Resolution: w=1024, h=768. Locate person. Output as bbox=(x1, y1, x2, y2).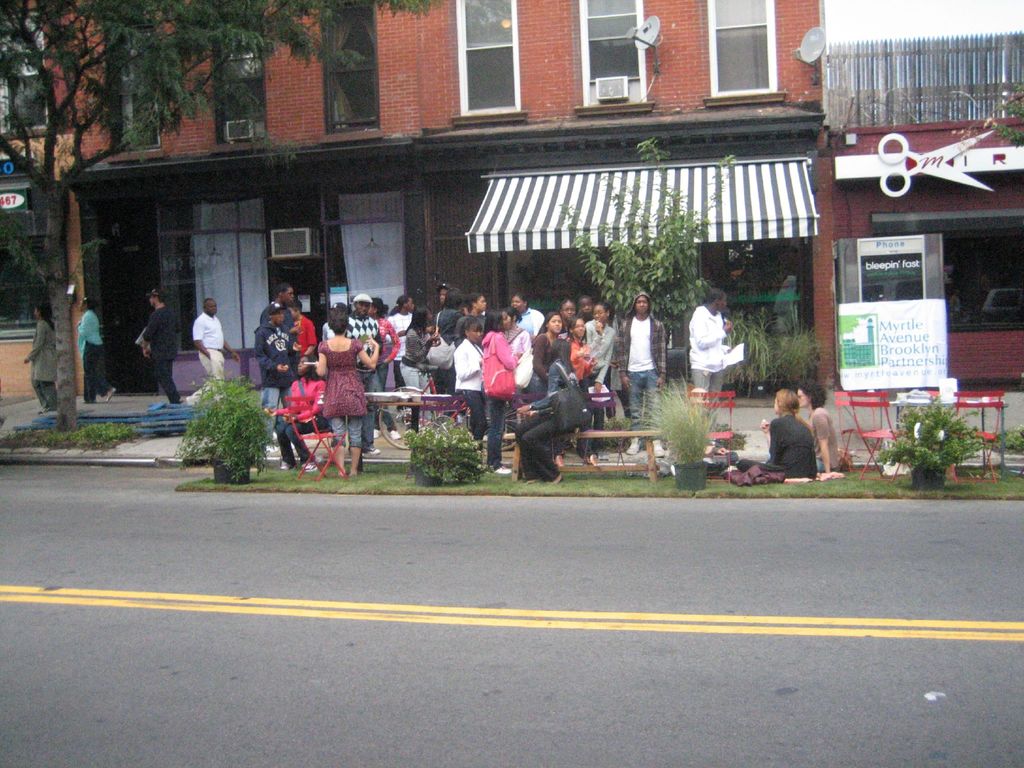
bbox=(797, 381, 845, 474).
